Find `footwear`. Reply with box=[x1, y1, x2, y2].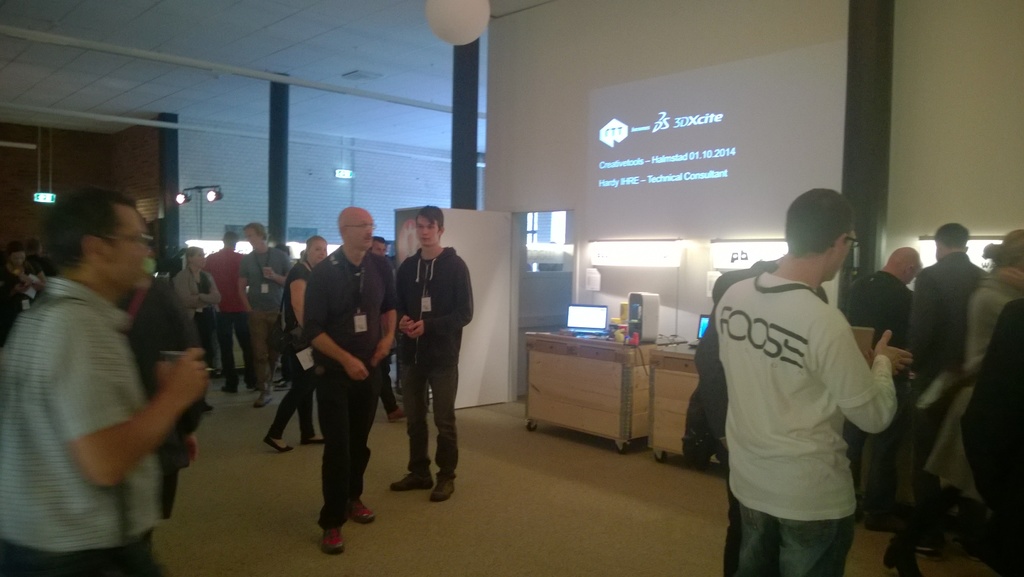
box=[276, 379, 287, 388].
